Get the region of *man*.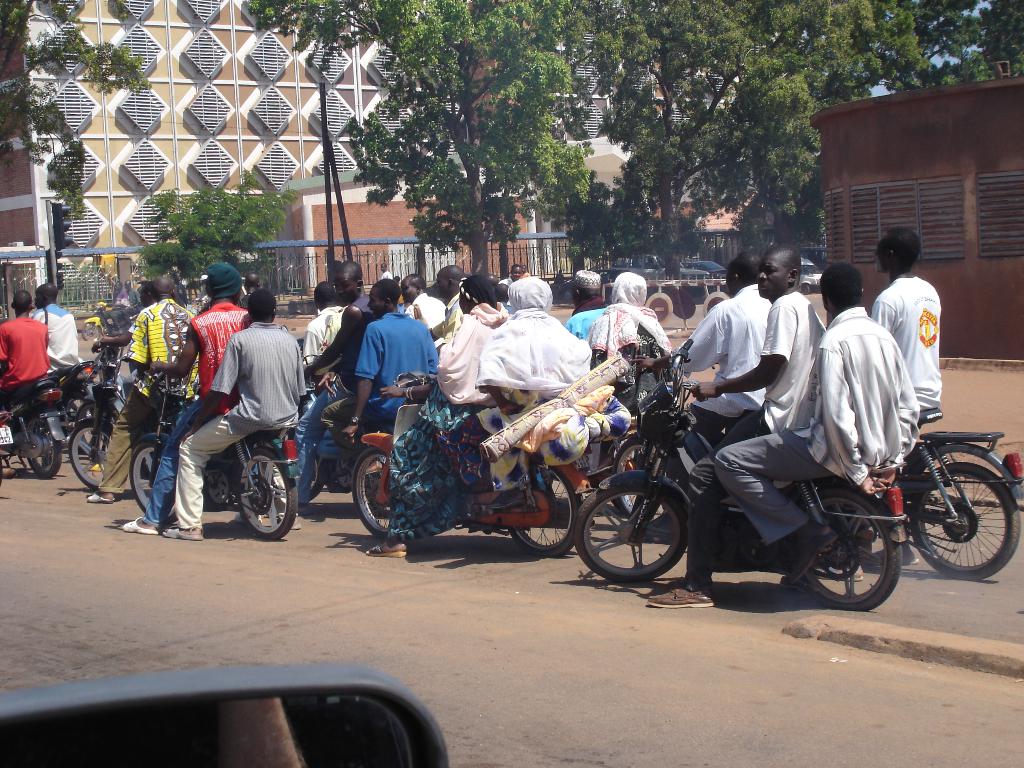
{"left": 656, "top": 259, "right": 819, "bottom": 617}.
